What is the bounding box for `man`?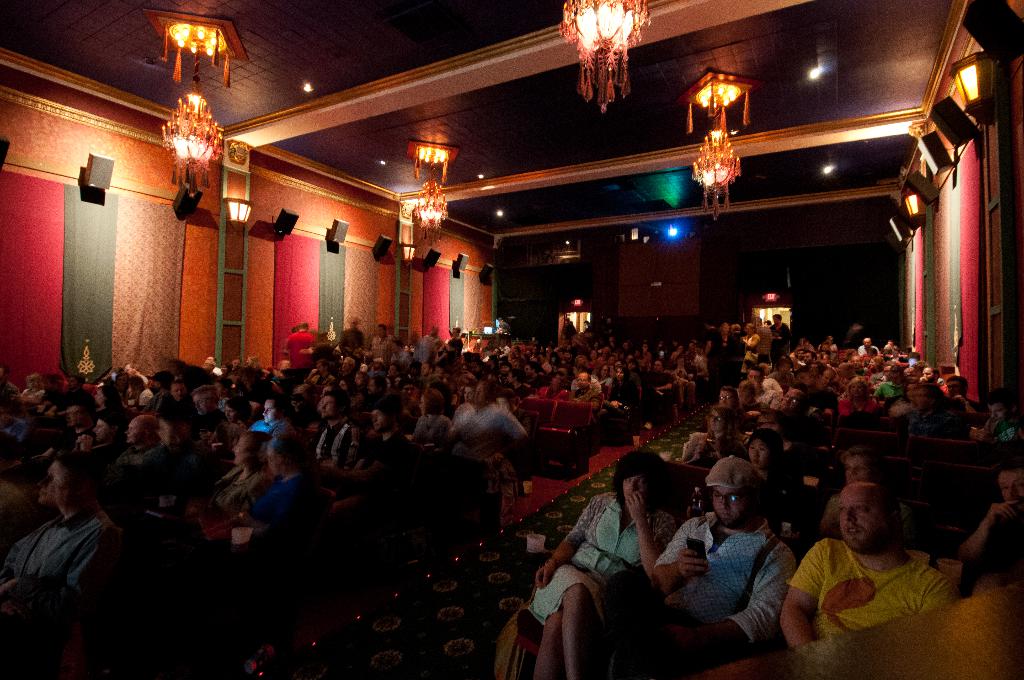
(0, 448, 118, 667).
